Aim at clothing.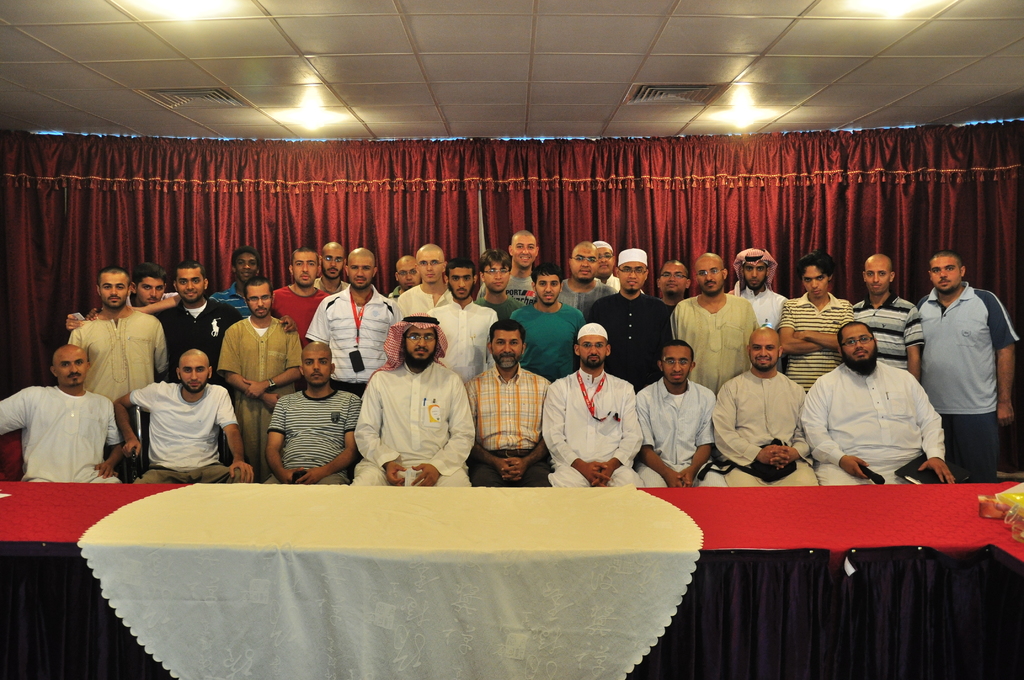
Aimed at (left=476, top=369, right=550, bottom=504).
